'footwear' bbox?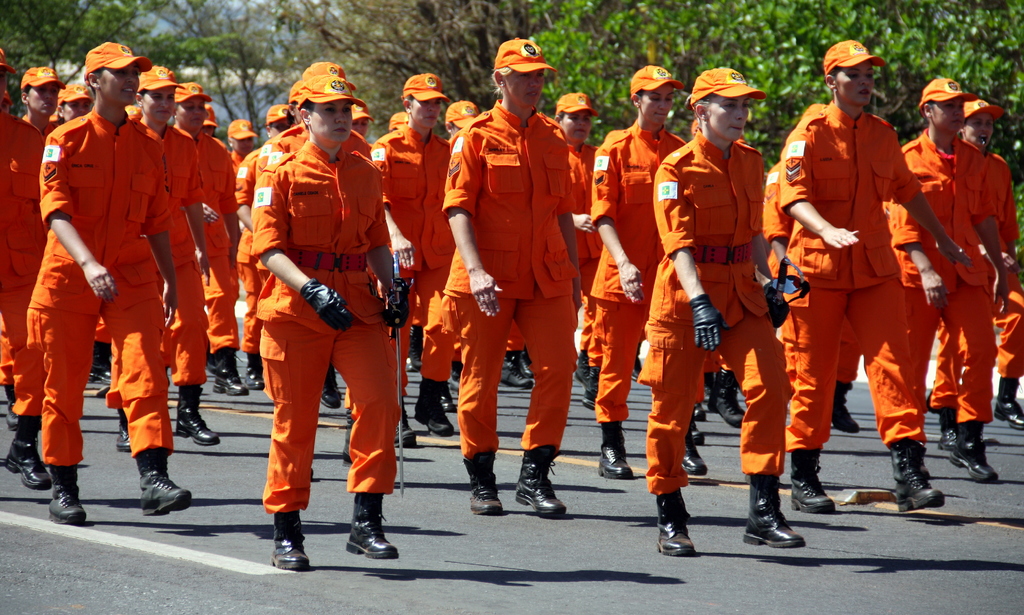
crop(937, 390, 968, 466)
